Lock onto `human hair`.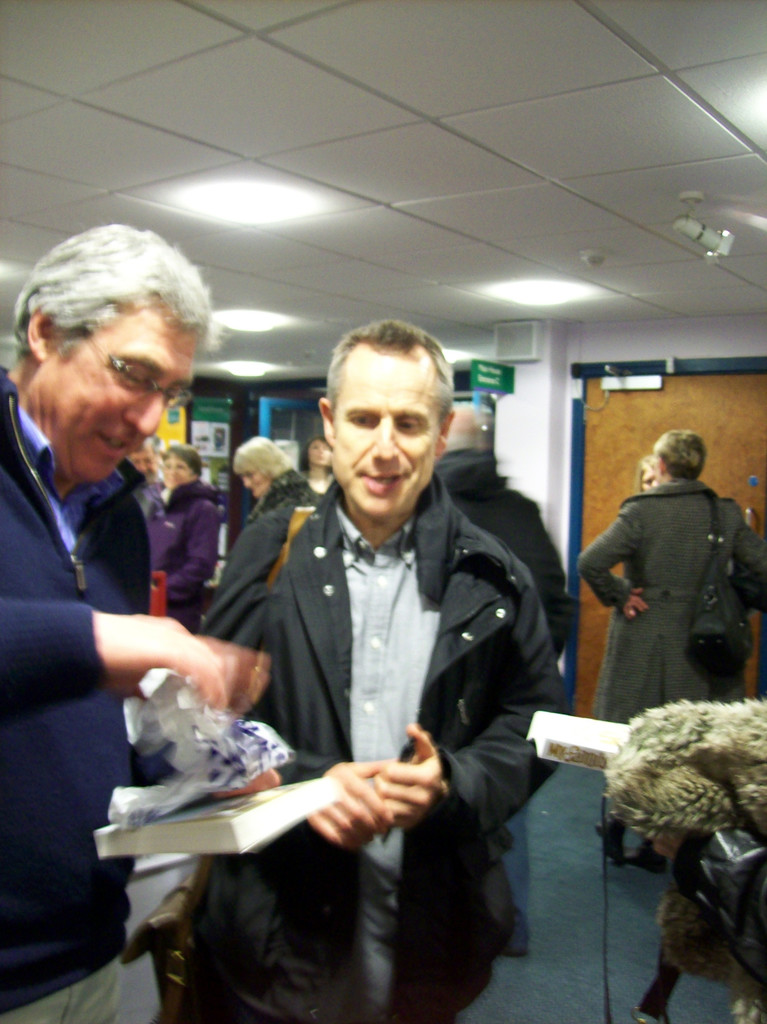
Locked: (left=9, top=220, right=220, bottom=349).
